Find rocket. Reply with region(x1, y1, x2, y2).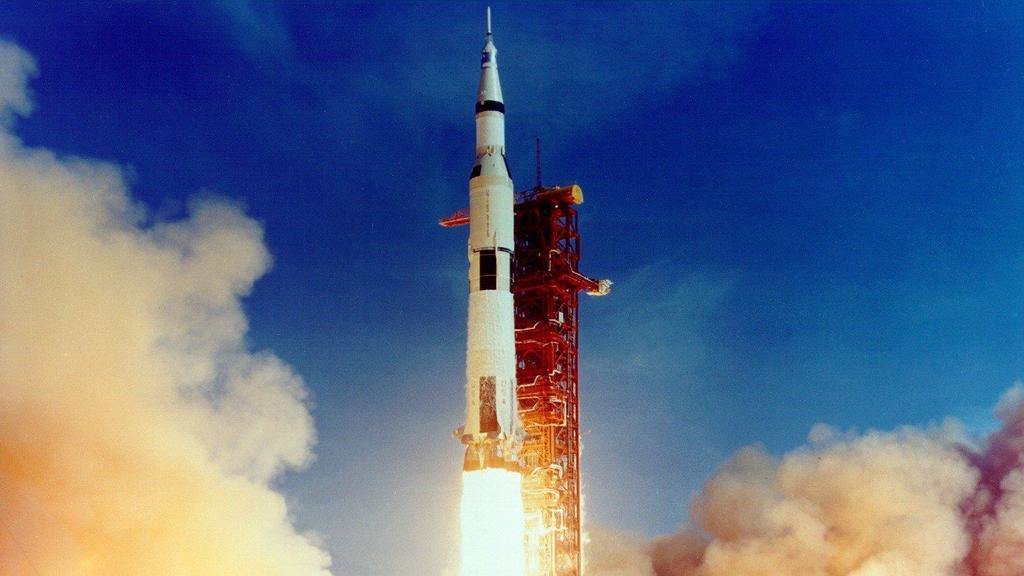
region(438, 30, 538, 442).
